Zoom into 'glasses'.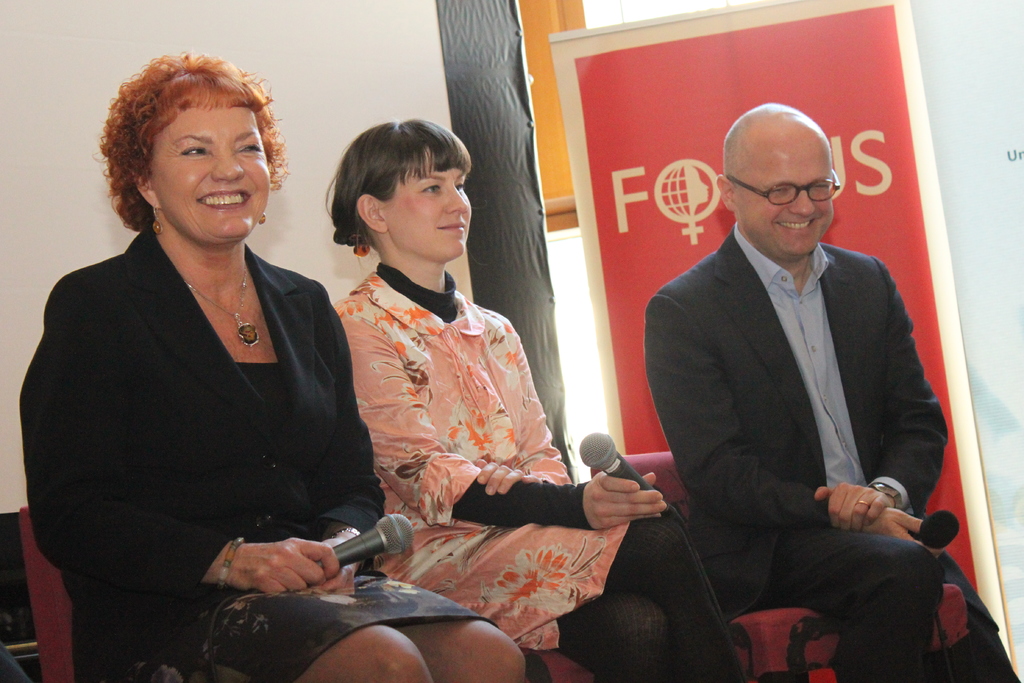
Zoom target: <bbox>751, 165, 860, 208</bbox>.
